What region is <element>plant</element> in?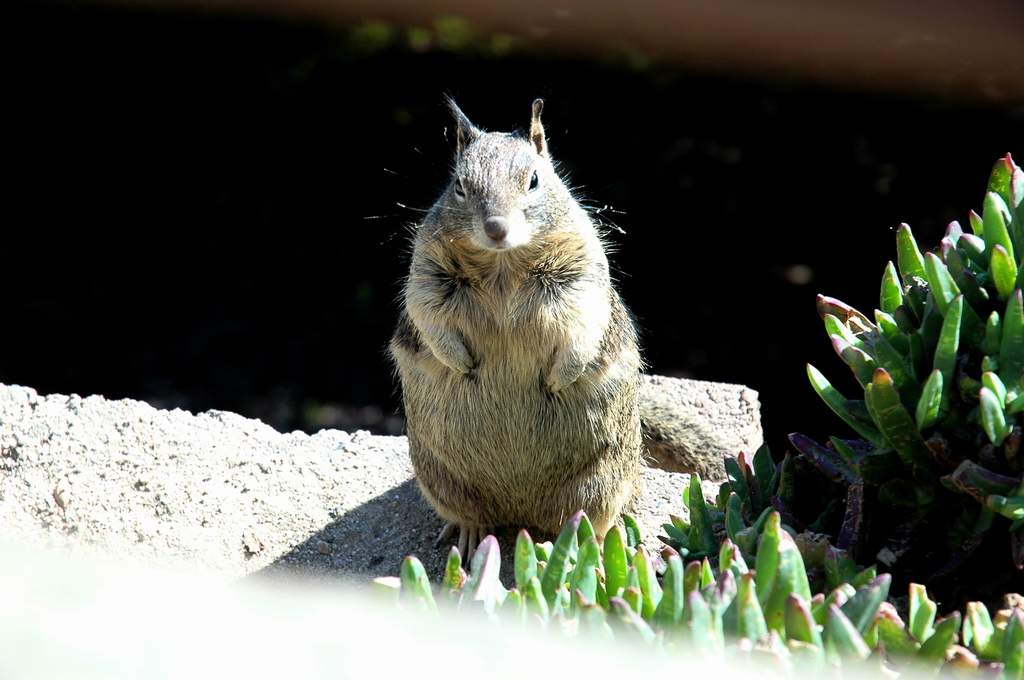
locate(639, 448, 1004, 573).
